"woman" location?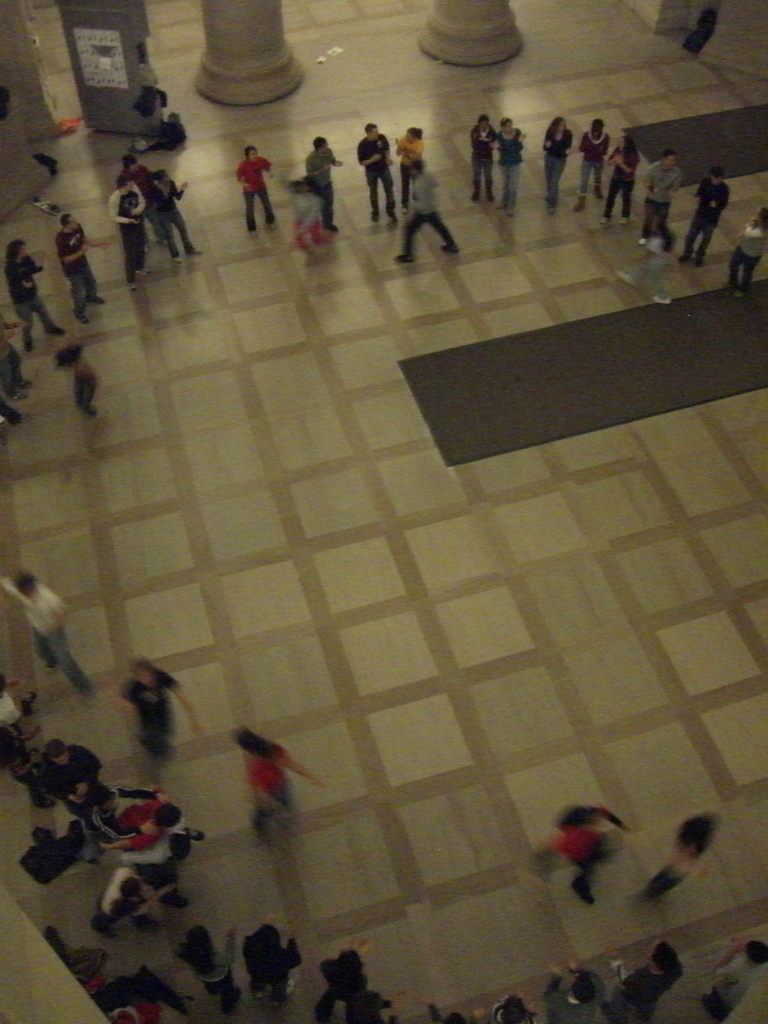
[175, 929, 229, 1005]
